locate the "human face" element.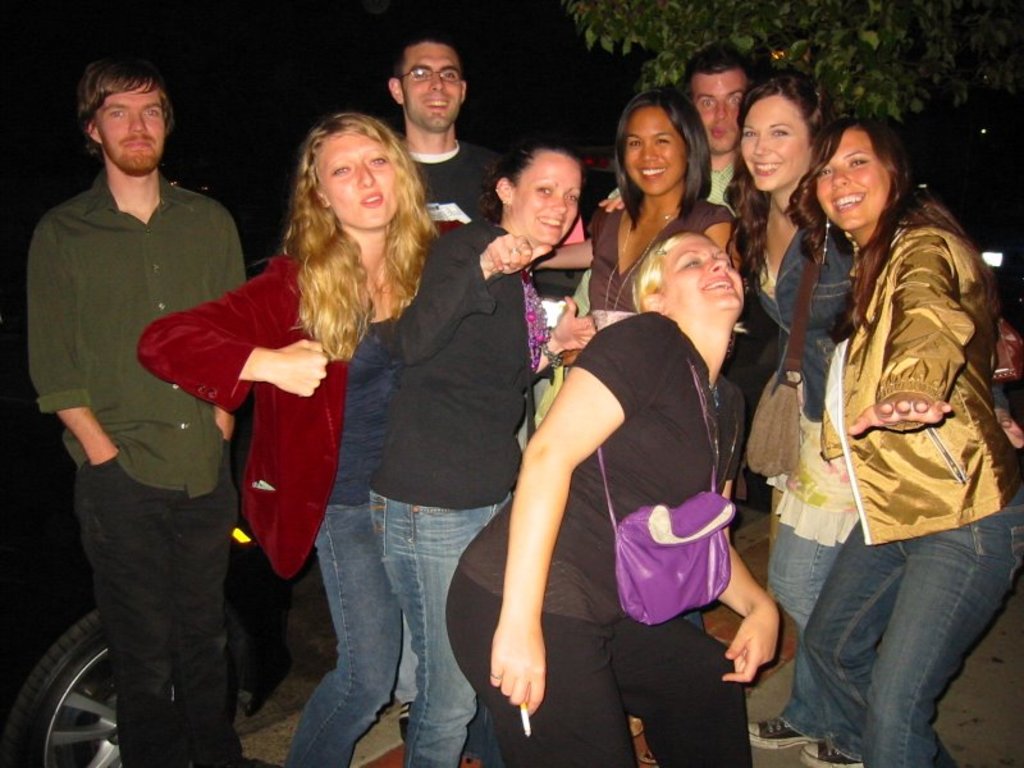
Element bbox: (627, 105, 685, 195).
